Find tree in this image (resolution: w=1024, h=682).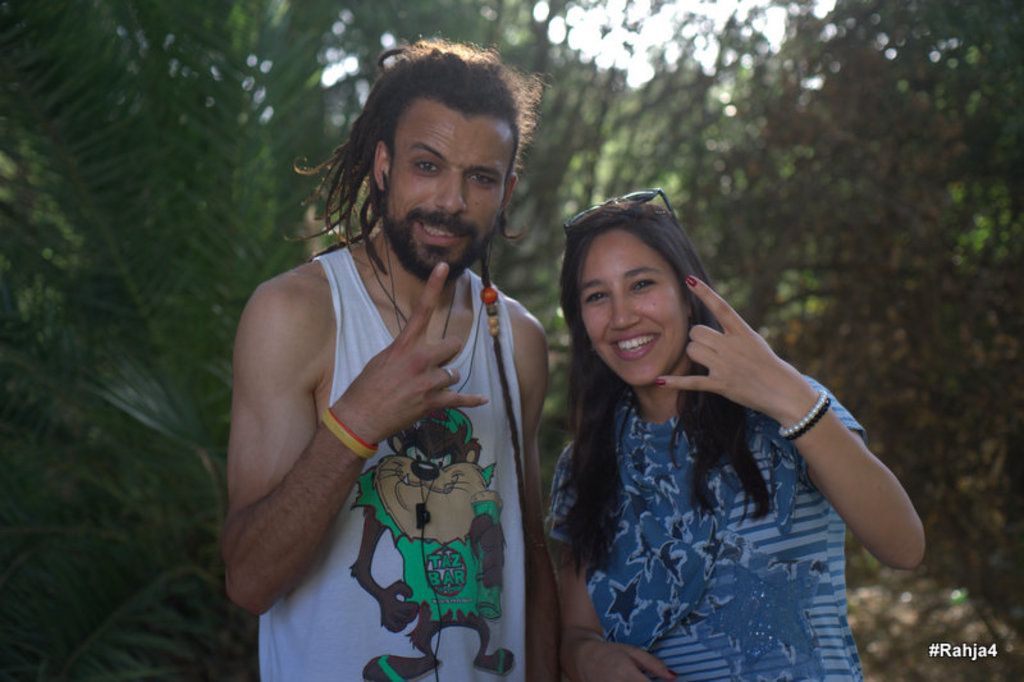
<box>360,0,678,150</box>.
